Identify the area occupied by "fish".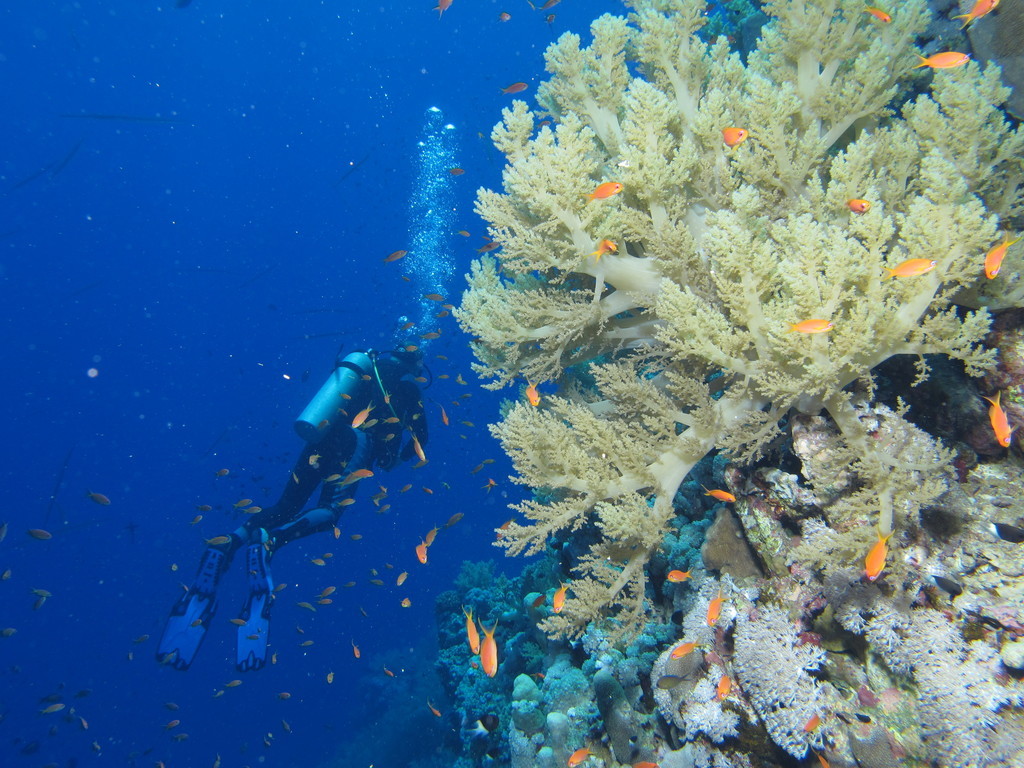
Area: 463,614,482,655.
